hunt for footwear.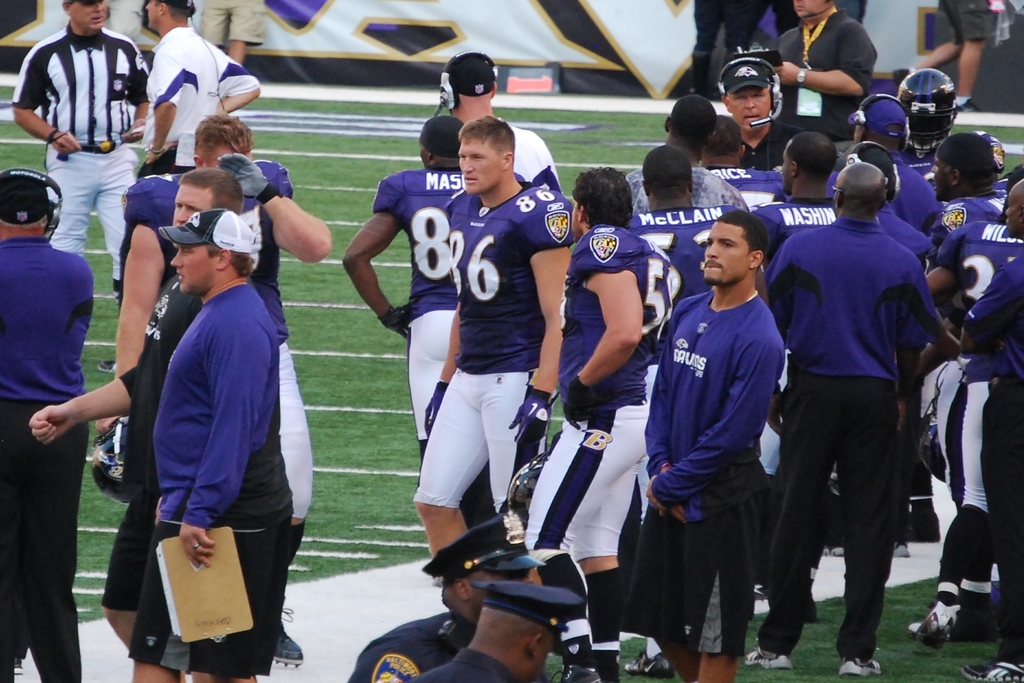
Hunted down at [x1=96, y1=359, x2=116, y2=373].
